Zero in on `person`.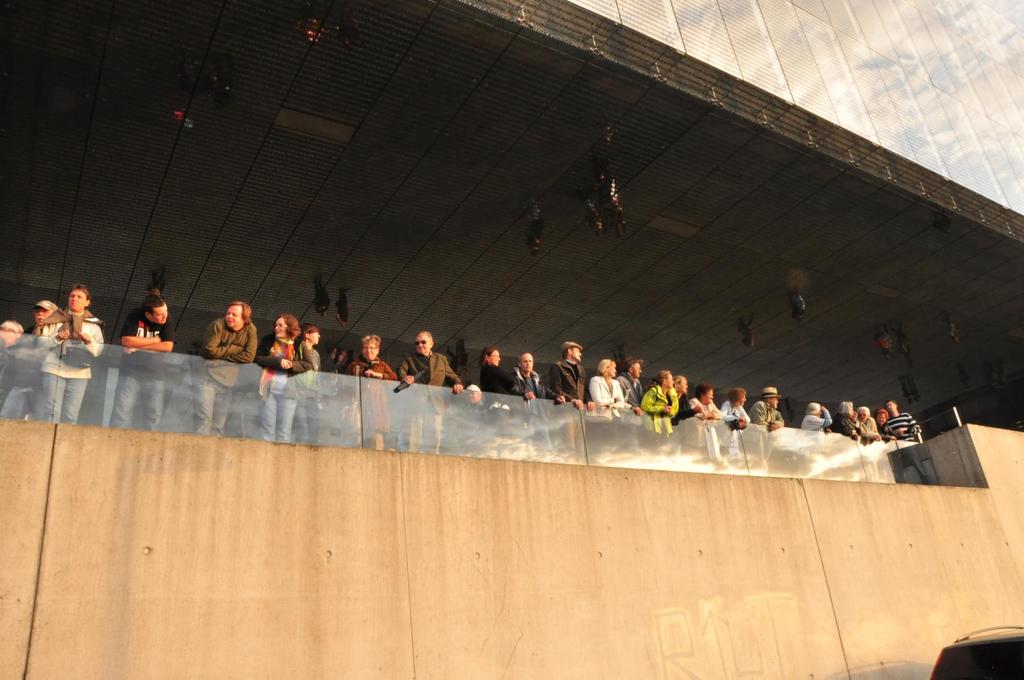
Zeroed in: 856 405 876 479.
